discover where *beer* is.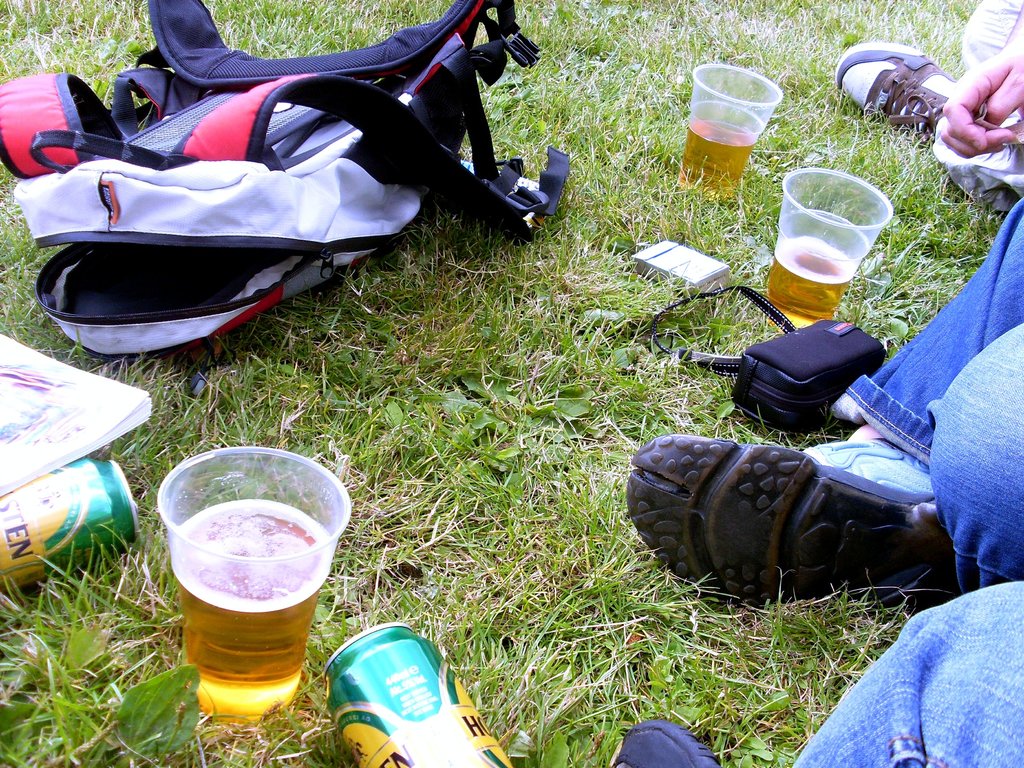
Discovered at select_region(323, 623, 508, 765).
